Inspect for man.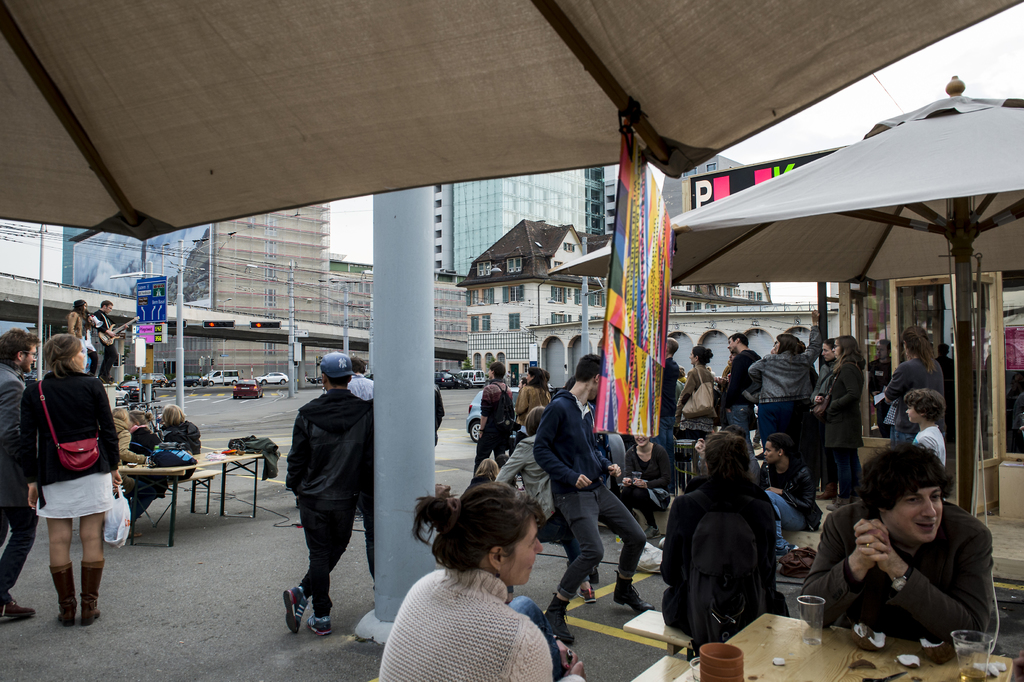
Inspection: bbox=(0, 327, 40, 619).
